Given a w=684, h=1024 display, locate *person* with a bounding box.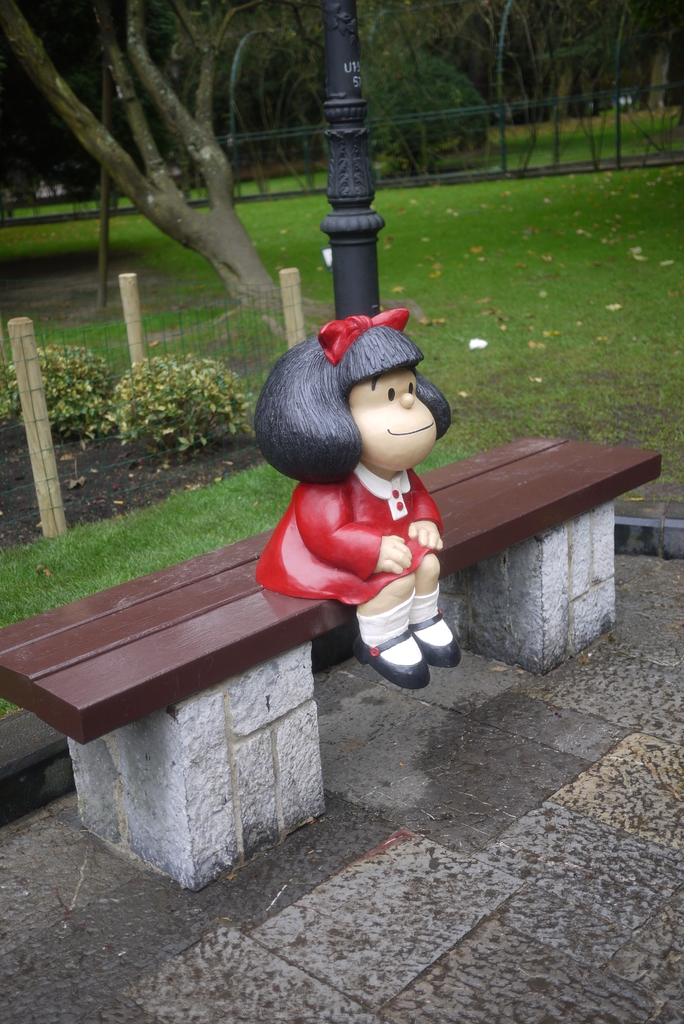
Located: region(232, 276, 496, 684).
